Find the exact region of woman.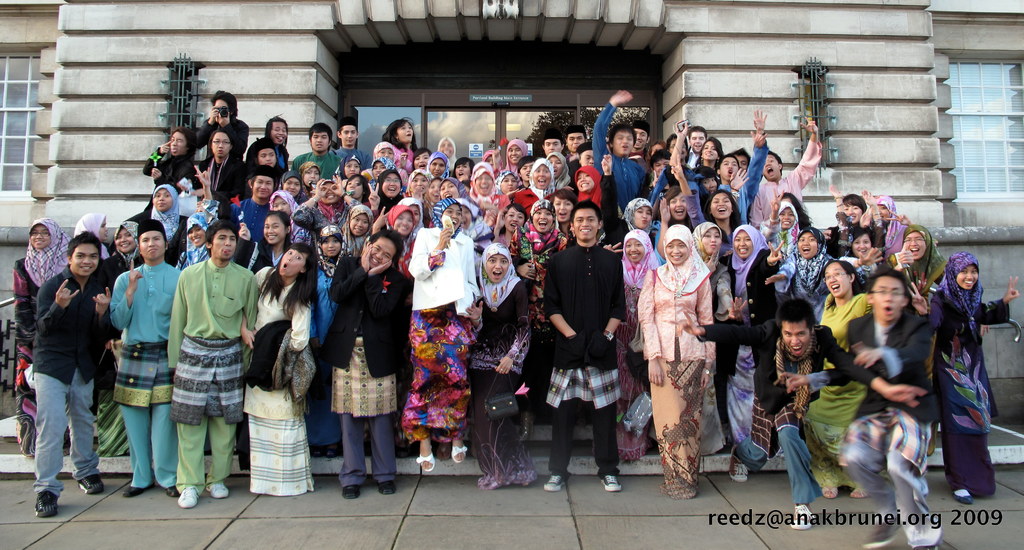
Exact region: <region>411, 199, 481, 477</region>.
